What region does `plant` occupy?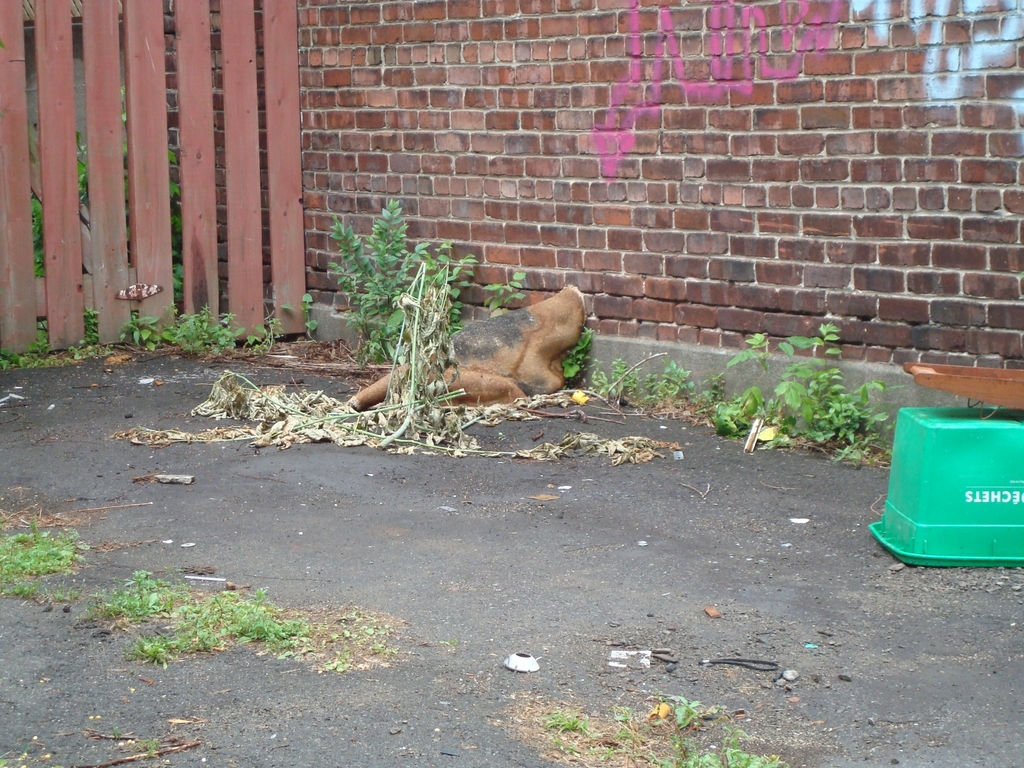
select_region(252, 291, 287, 351).
